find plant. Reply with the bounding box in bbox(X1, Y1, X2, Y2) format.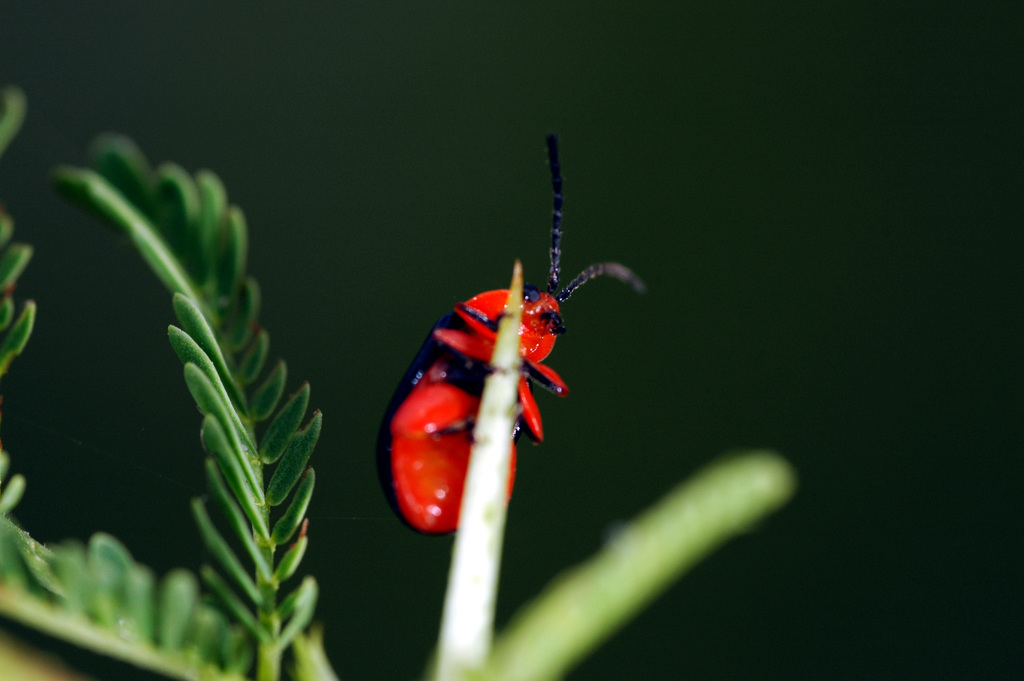
bbox(0, 83, 796, 680).
